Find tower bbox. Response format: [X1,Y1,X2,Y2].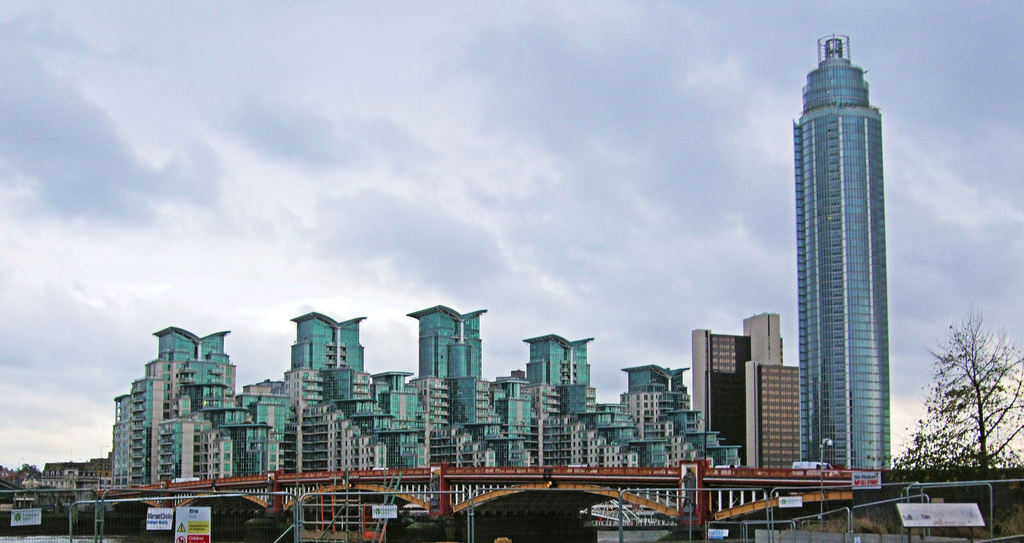
[789,34,895,462].
